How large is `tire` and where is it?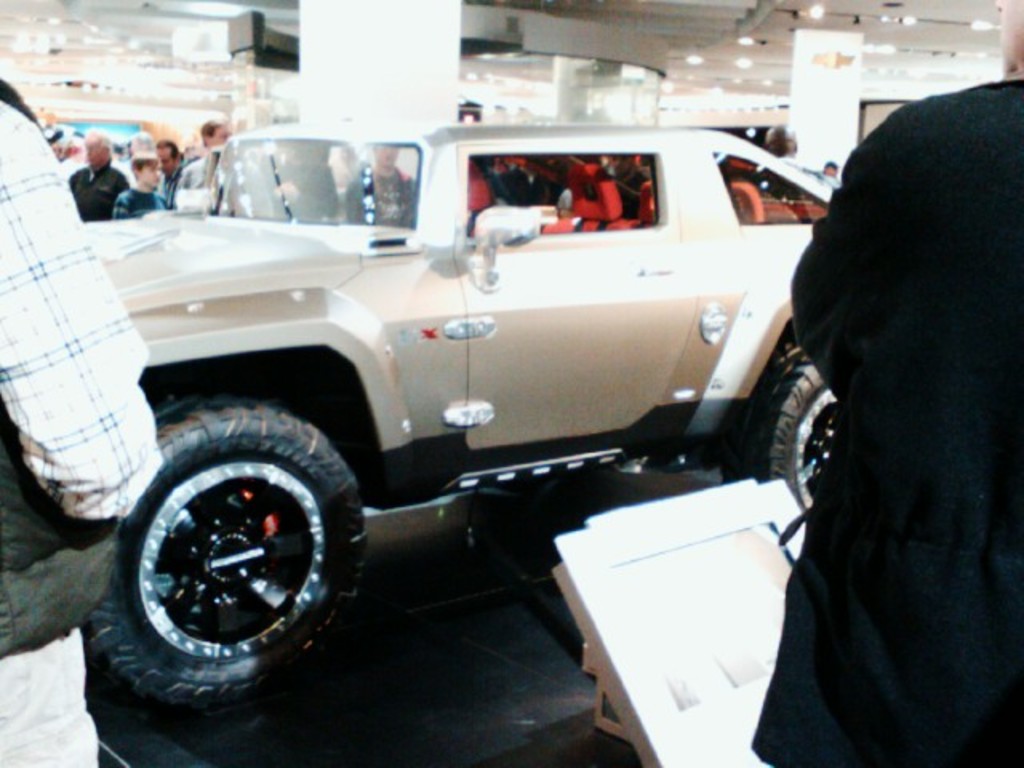
Bounding box: [x1=723, y1=341, x2=837, y2=515].
